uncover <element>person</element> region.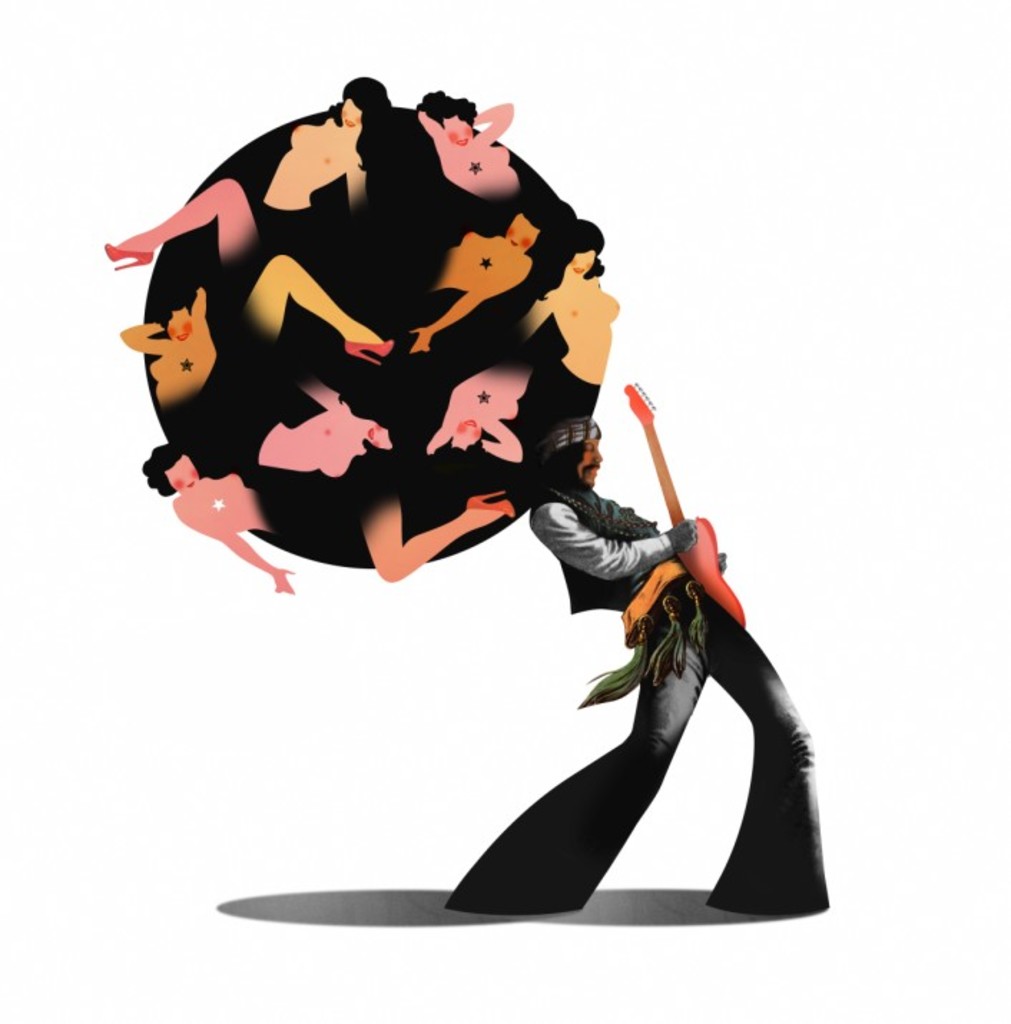
Uncovered: box(265, 72, 395, 216).
